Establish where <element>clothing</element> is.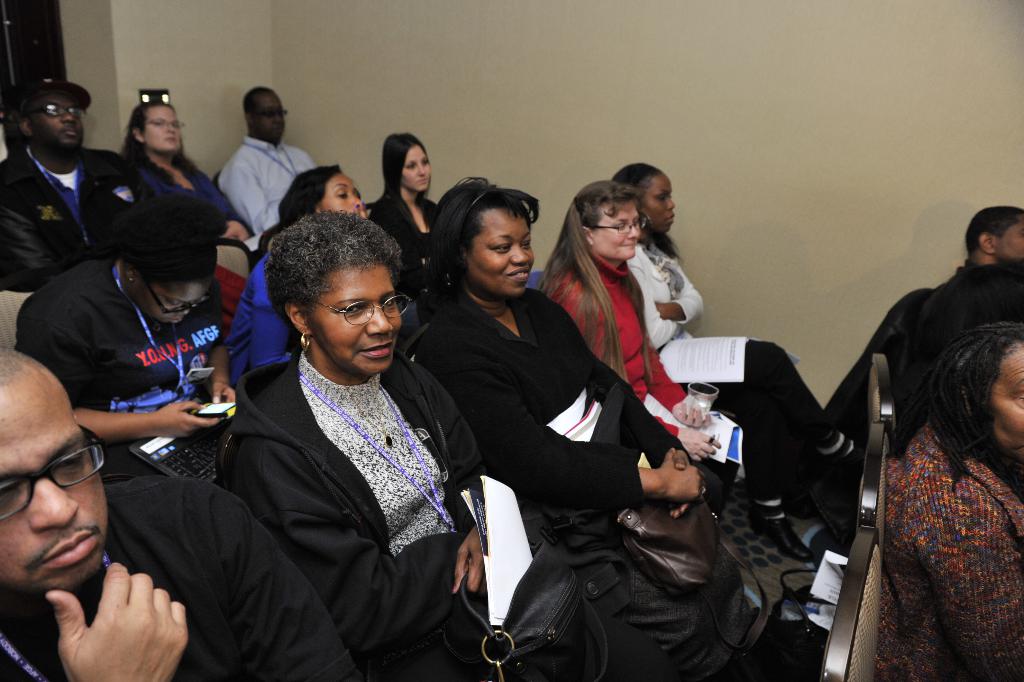
Established at [left=0, top=140, right=126, bottom=297].
